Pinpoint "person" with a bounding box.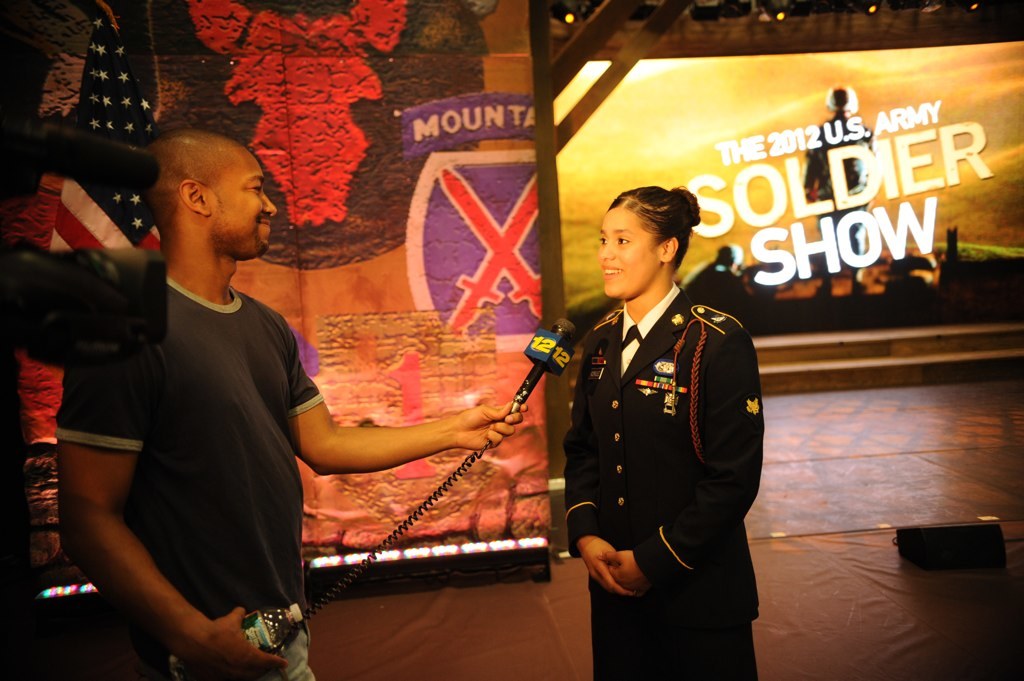
[x1=535, y1=173, x2=767, y2=680].
